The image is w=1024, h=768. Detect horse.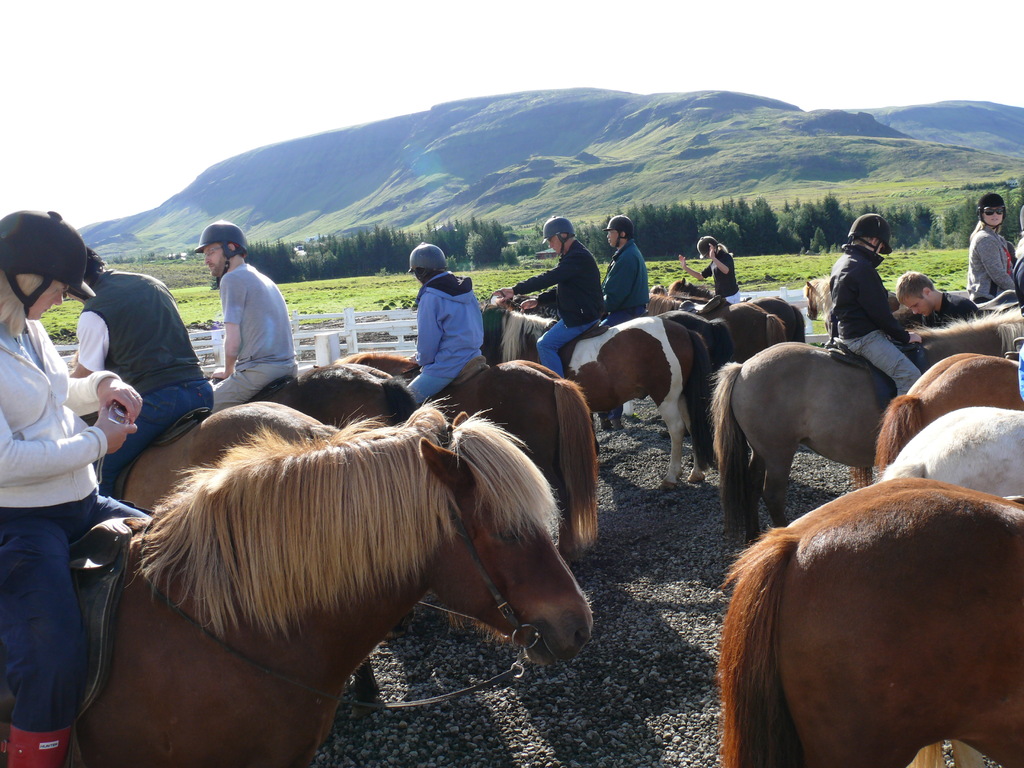
Detection: box(705, 302, 1023, 548).
